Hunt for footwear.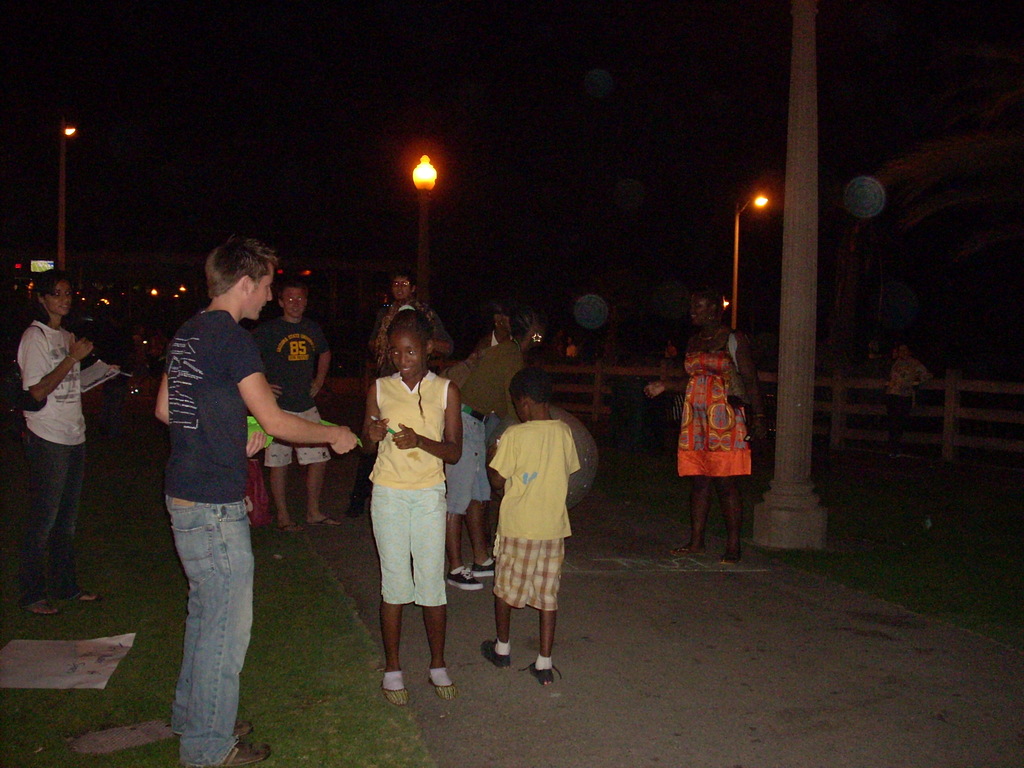
Hunted down at region(518, 662, 559, 685).
